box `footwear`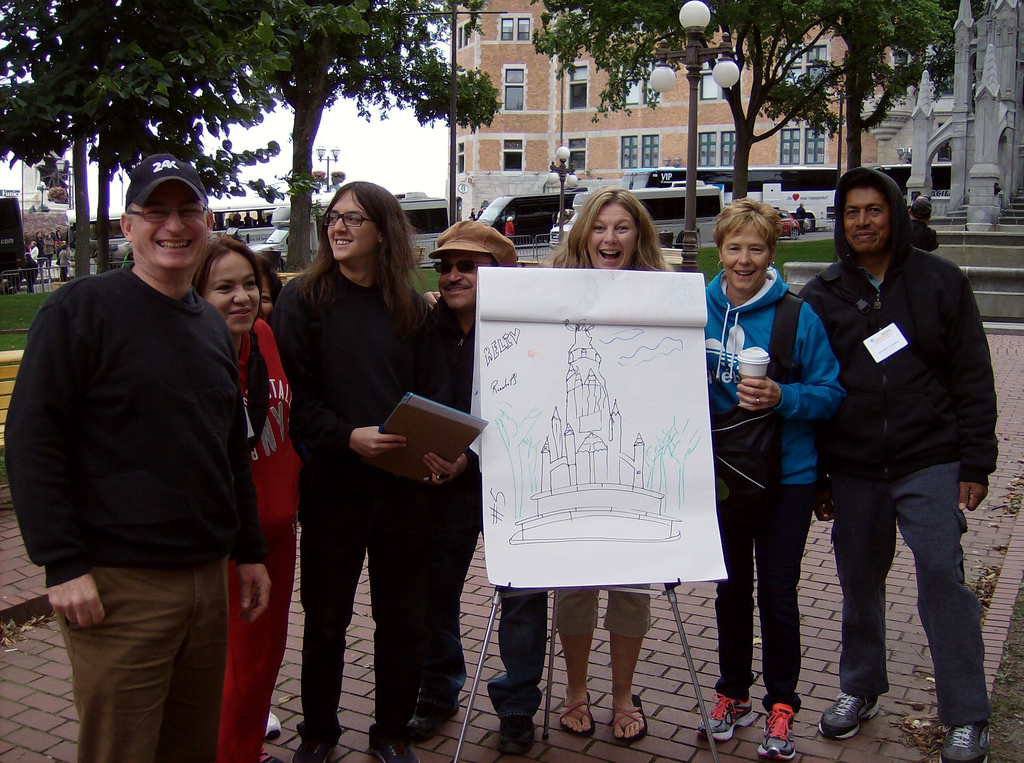
crop(368, 723, 421, 762)
